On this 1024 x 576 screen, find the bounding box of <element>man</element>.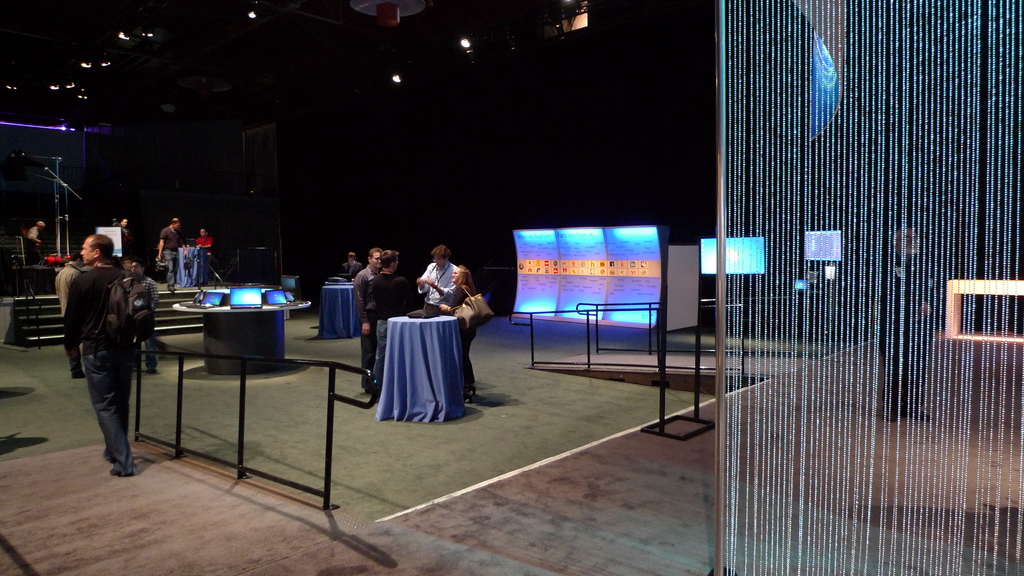
Bounding box: region(57, 229, 150, 474).
